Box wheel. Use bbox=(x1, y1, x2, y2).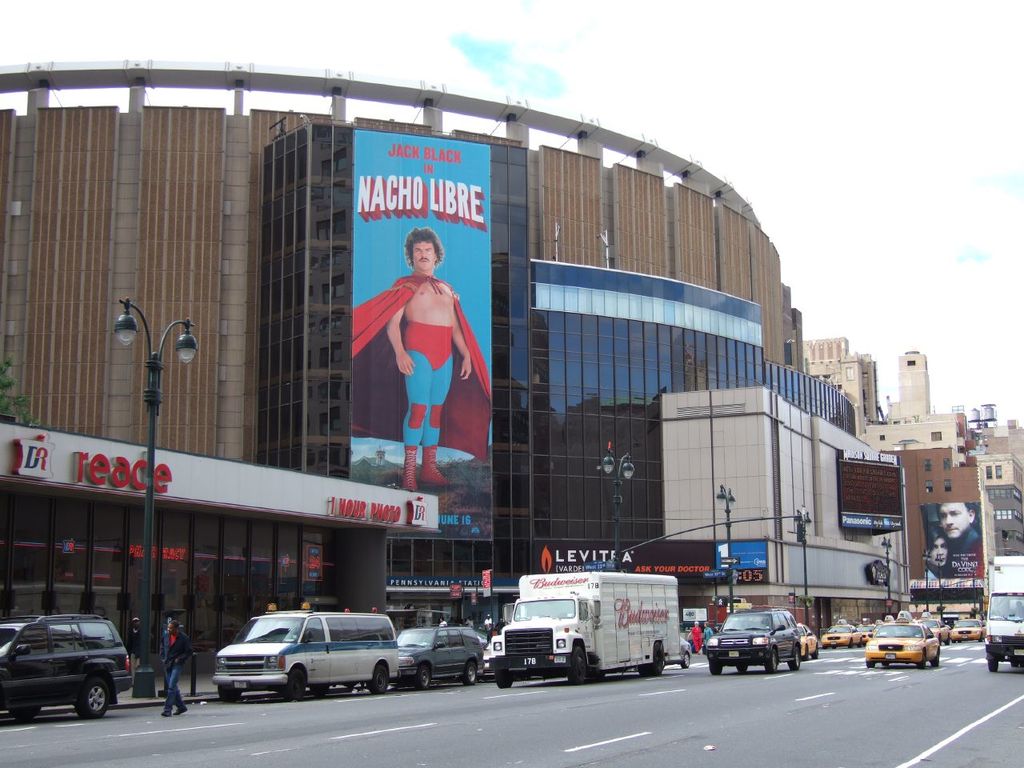
bbox=(763, 651, 781, 674).
